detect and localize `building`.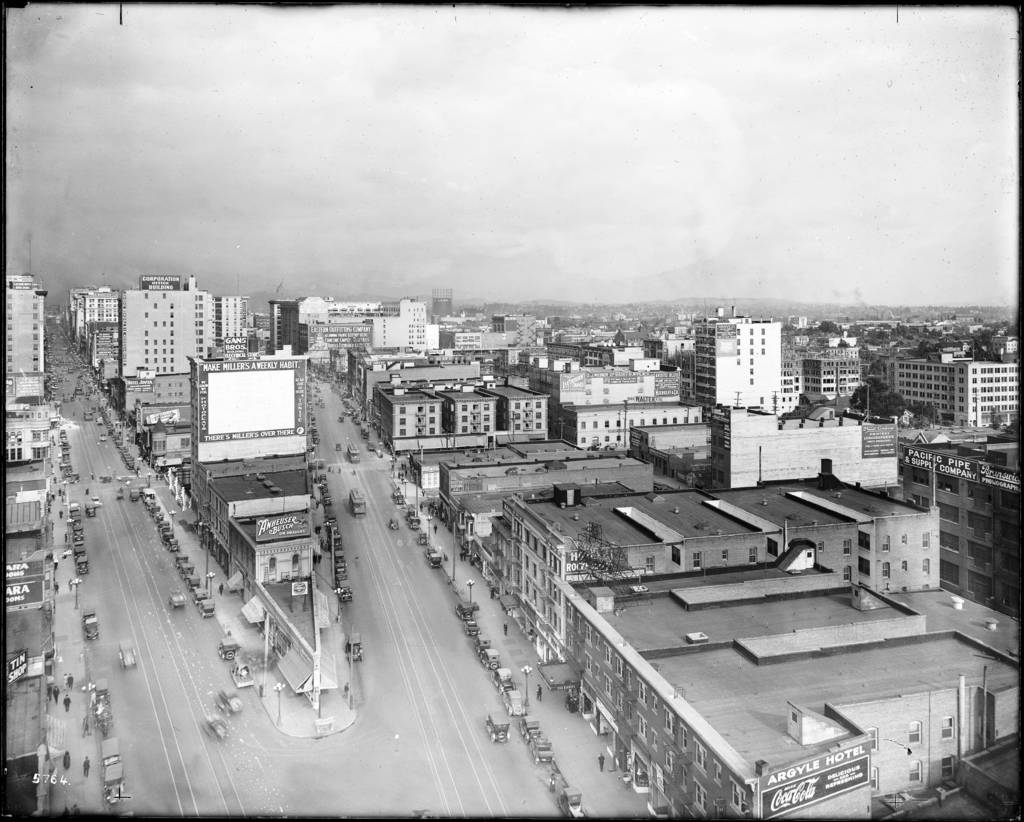
Localized at crop(120, 280, 202, 415).
